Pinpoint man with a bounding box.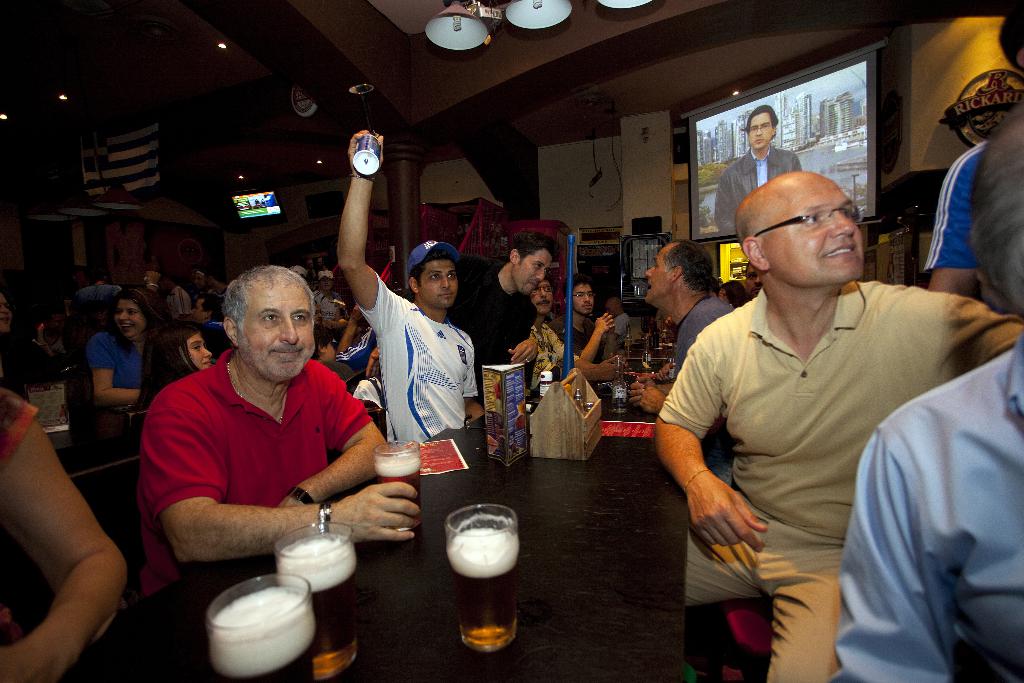
<bbox>37, 306, 71, 354</bbox>.
